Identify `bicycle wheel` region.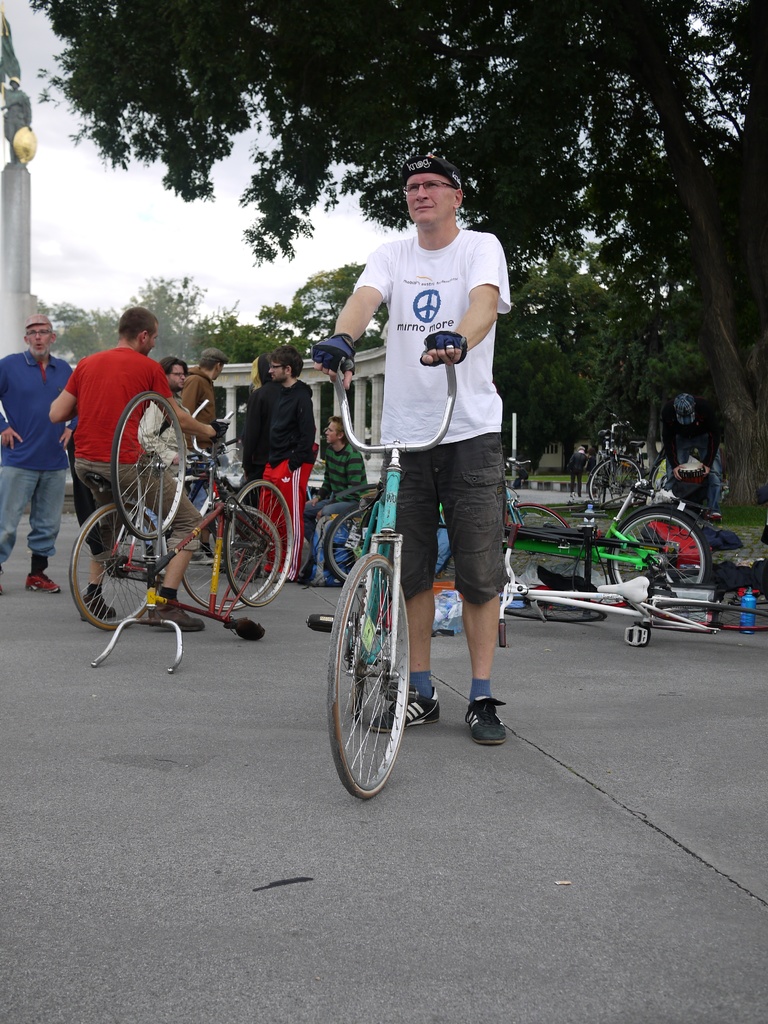
Region: <box>70,496,161,643</box>.
